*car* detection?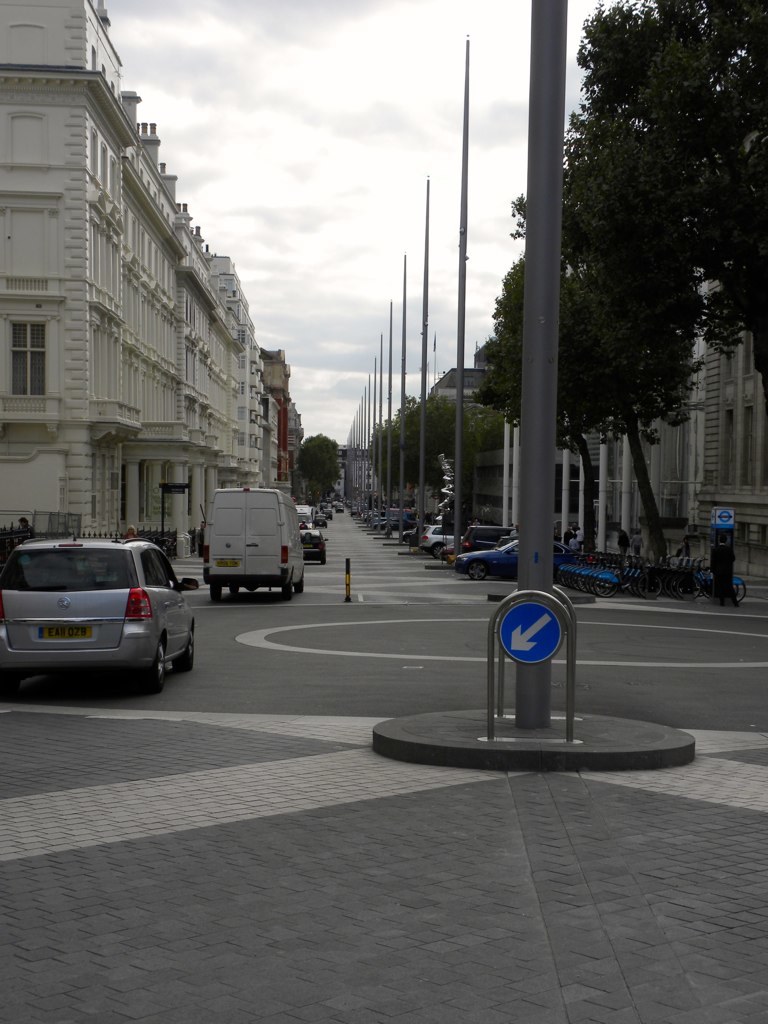
locate(8, 535, 188, 700)
